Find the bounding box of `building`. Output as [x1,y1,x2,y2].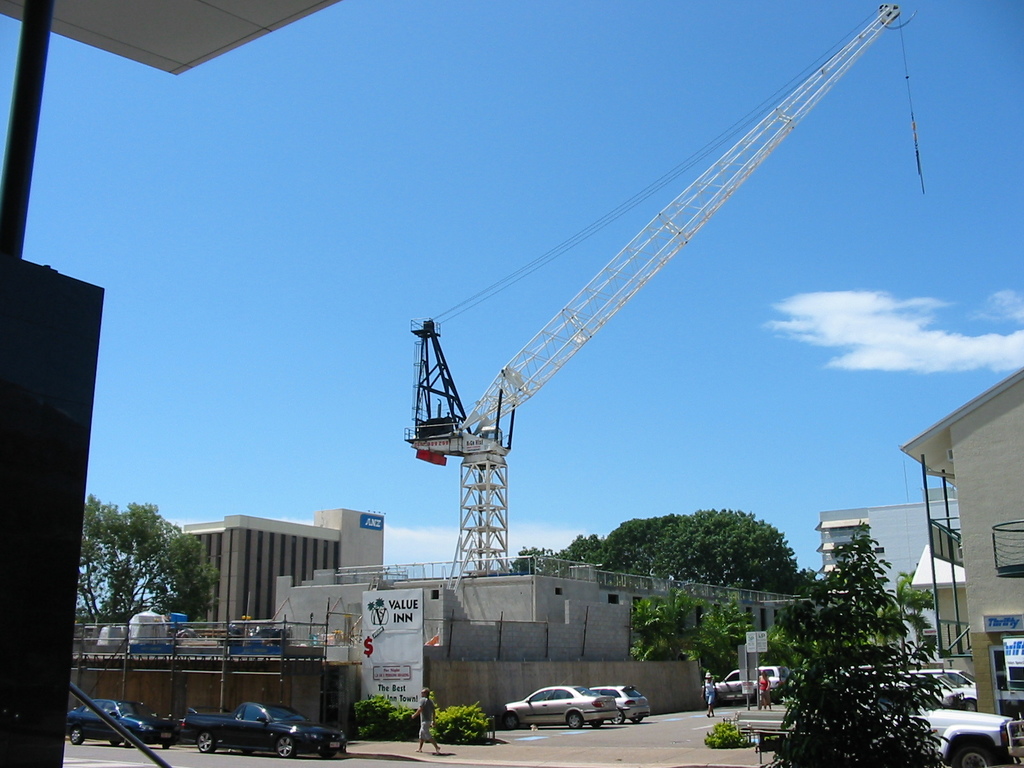
[813,486,963,663].
